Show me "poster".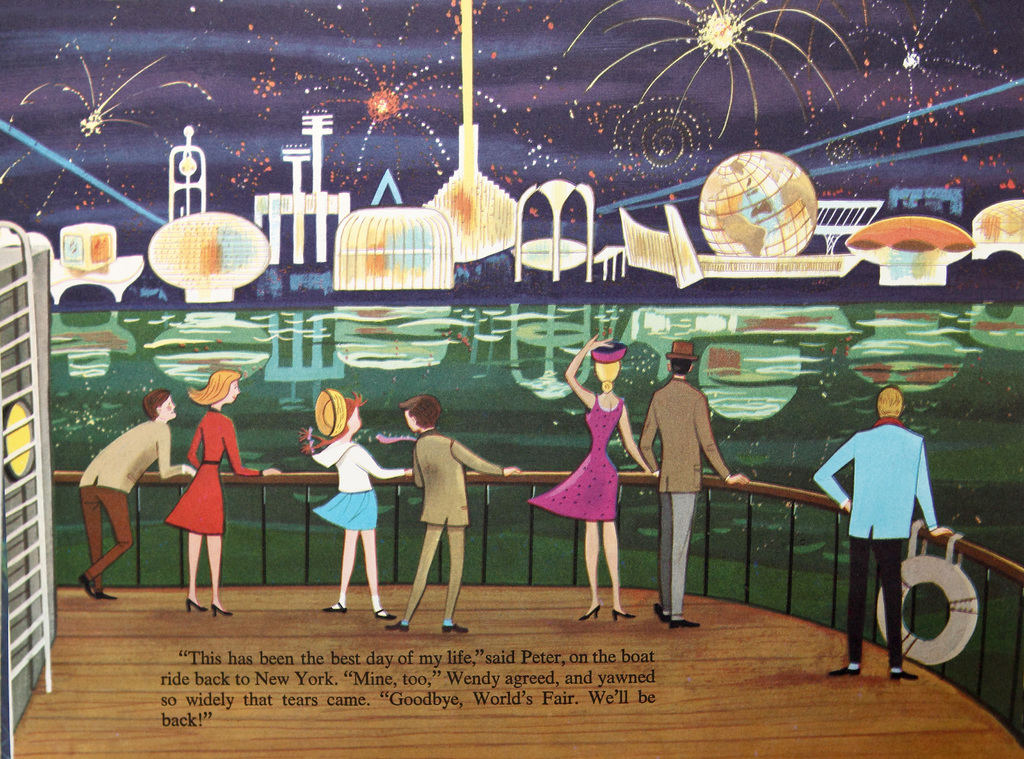
"poster" is here: box(0, 0, 1023, 758).
